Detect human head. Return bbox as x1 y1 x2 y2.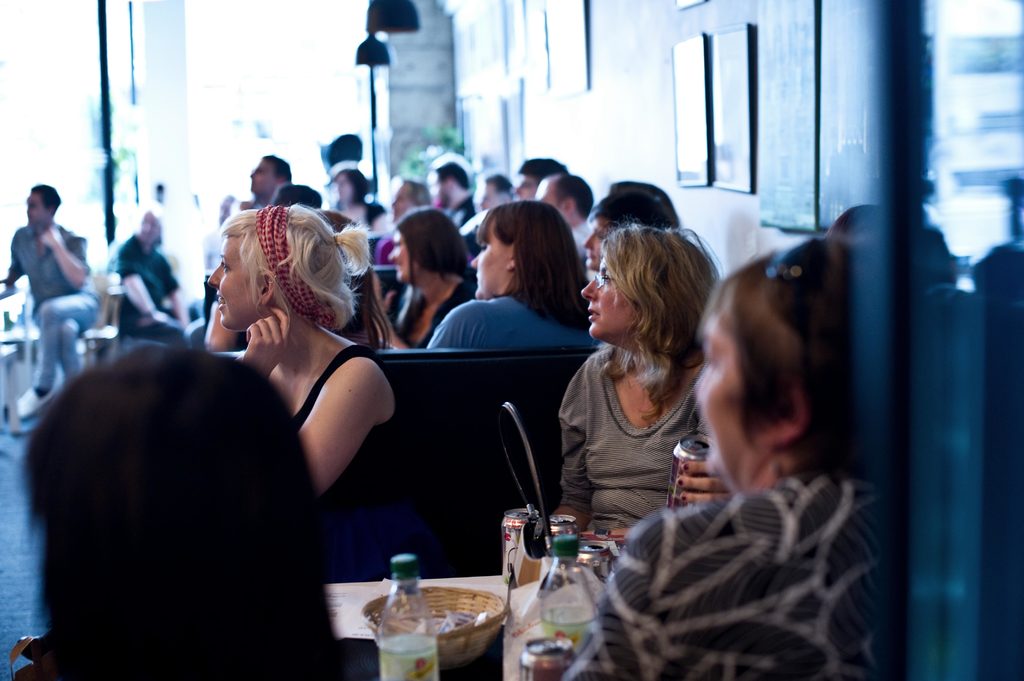
247 157 292 204.
